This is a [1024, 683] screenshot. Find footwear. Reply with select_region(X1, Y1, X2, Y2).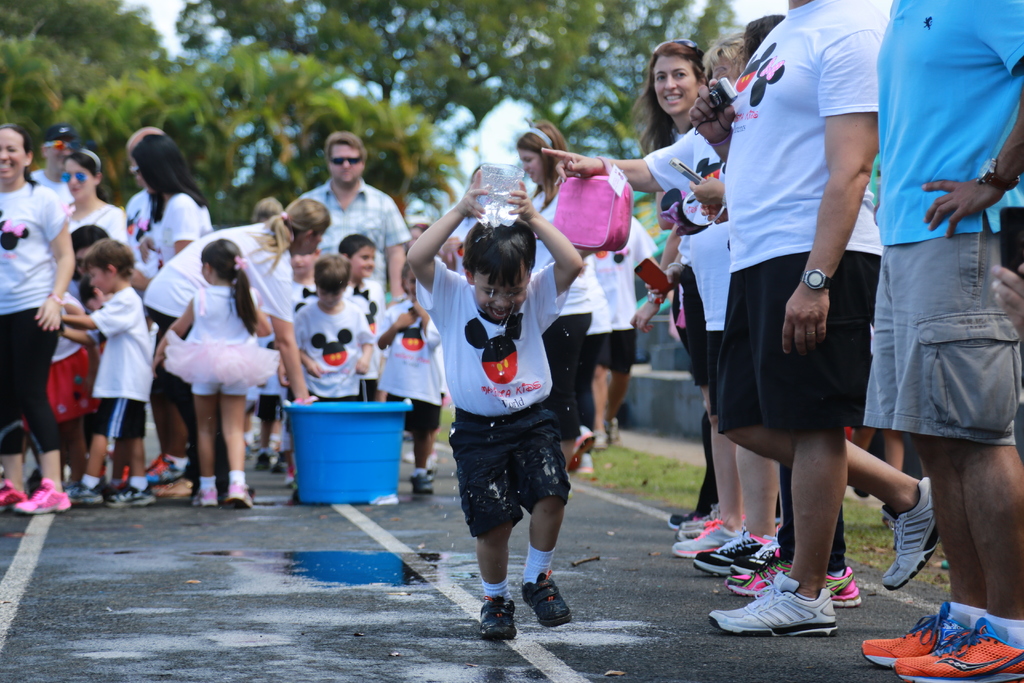
select_region(672, 518, 742, 554).
